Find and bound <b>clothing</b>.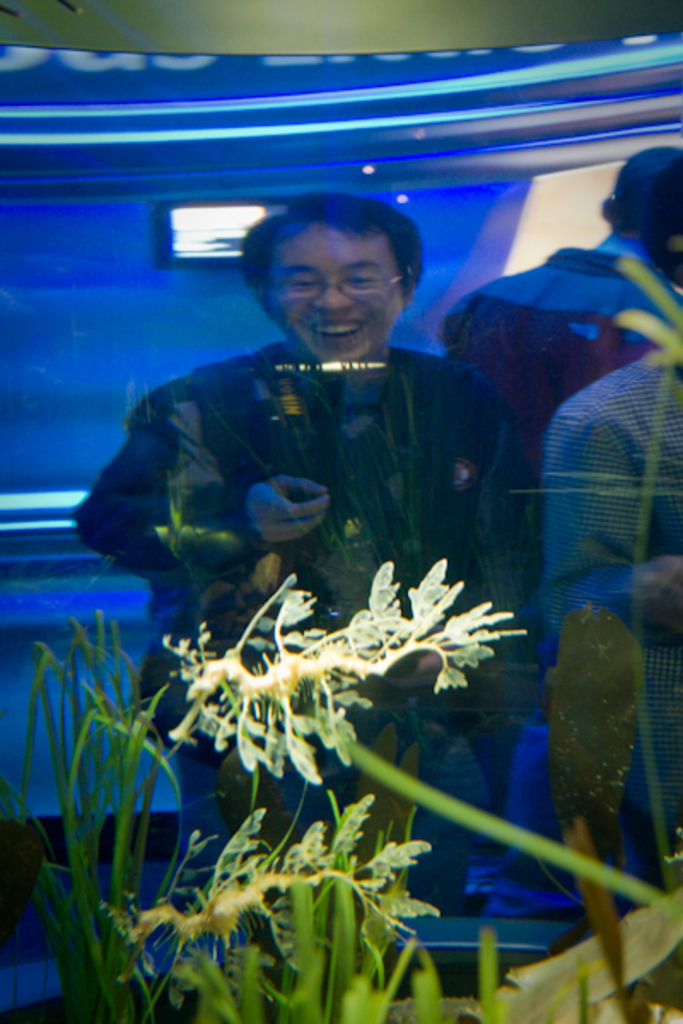
Bound: 84:335:485:1012.
